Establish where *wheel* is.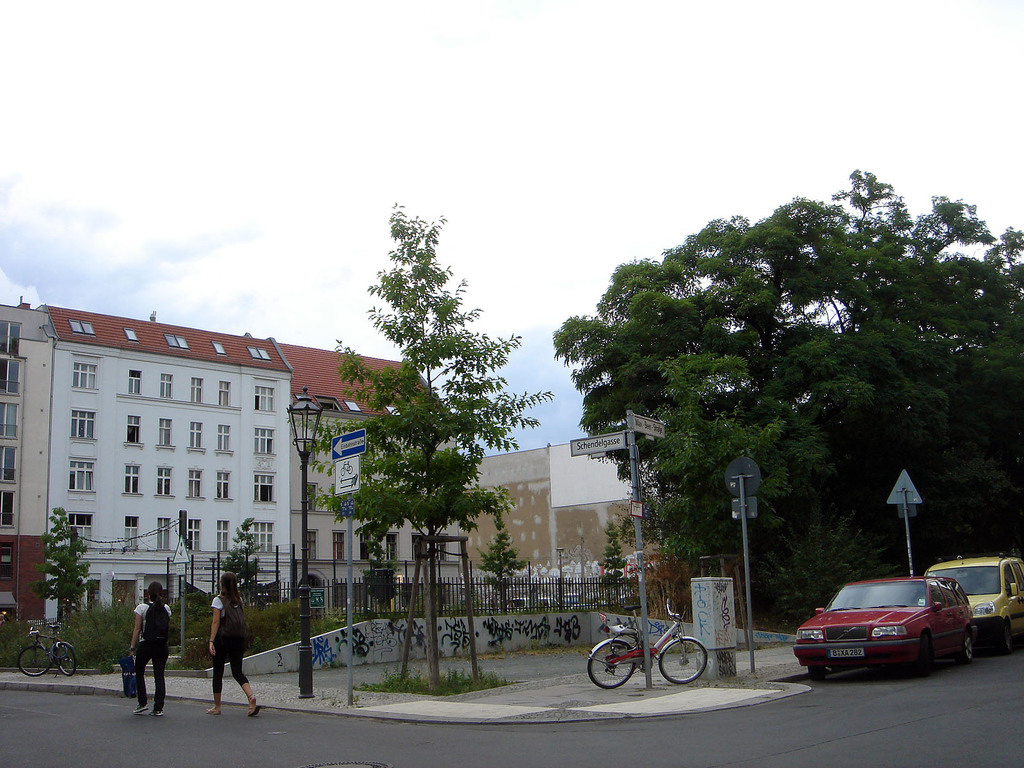
Established at left=588, top=637, right=640, bottom=688.
